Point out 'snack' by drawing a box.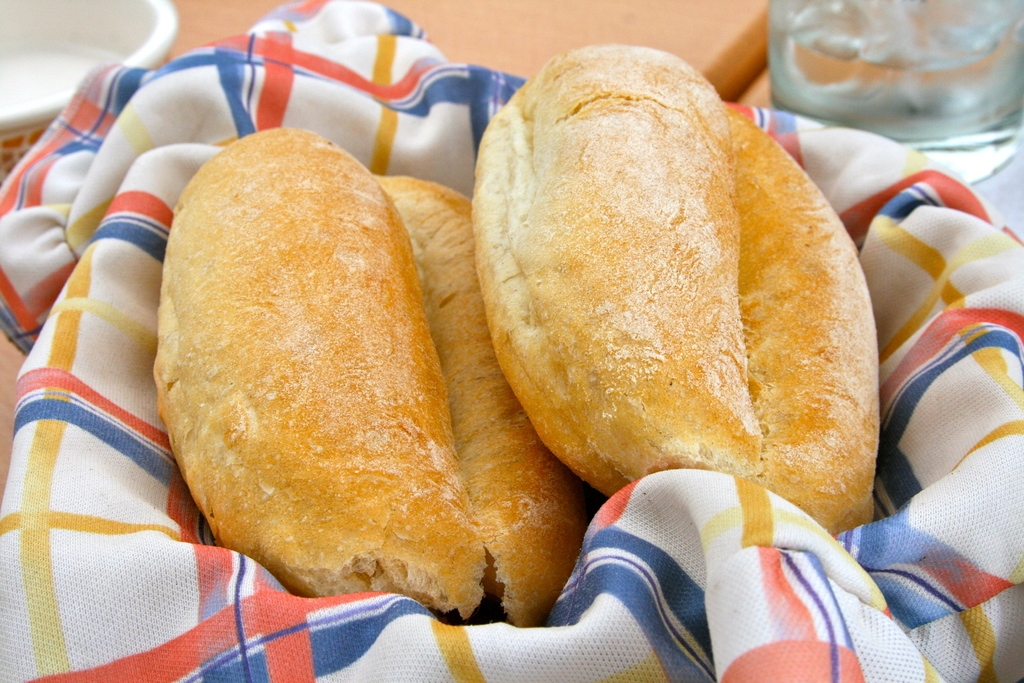
select_region(145, 140, 502, 605).
